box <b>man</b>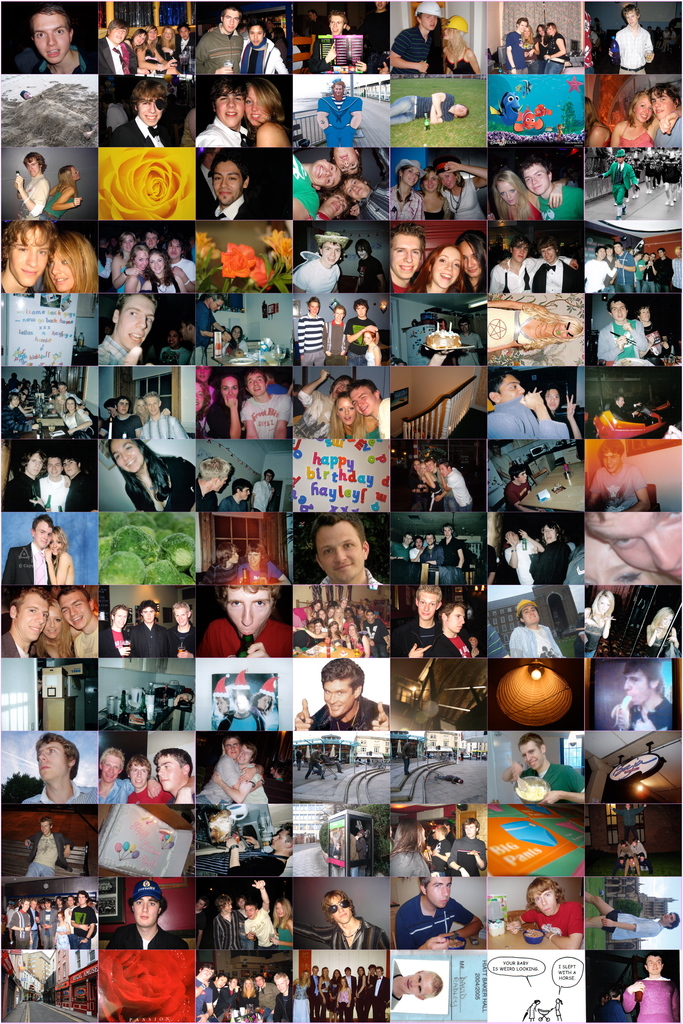
(28,730,106,803)
